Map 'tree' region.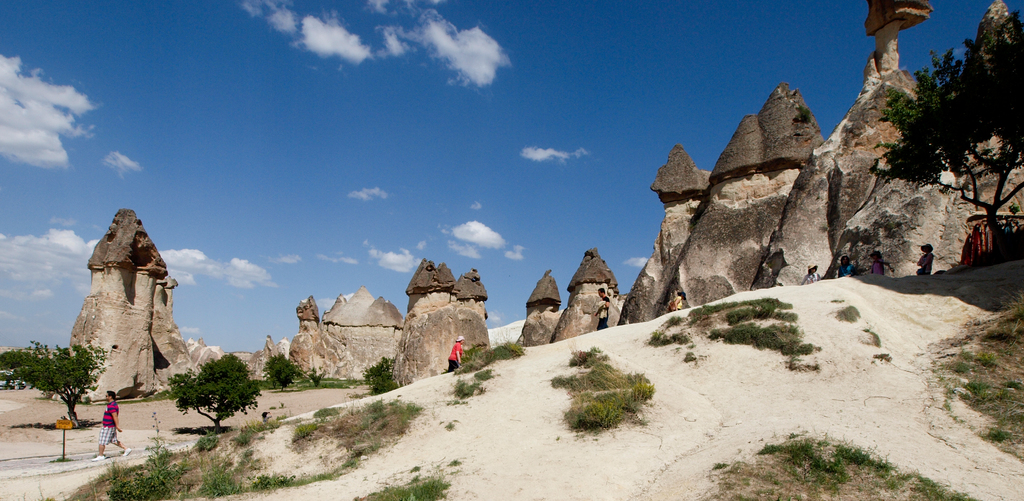
Mapped to 869 4 1023 230.
